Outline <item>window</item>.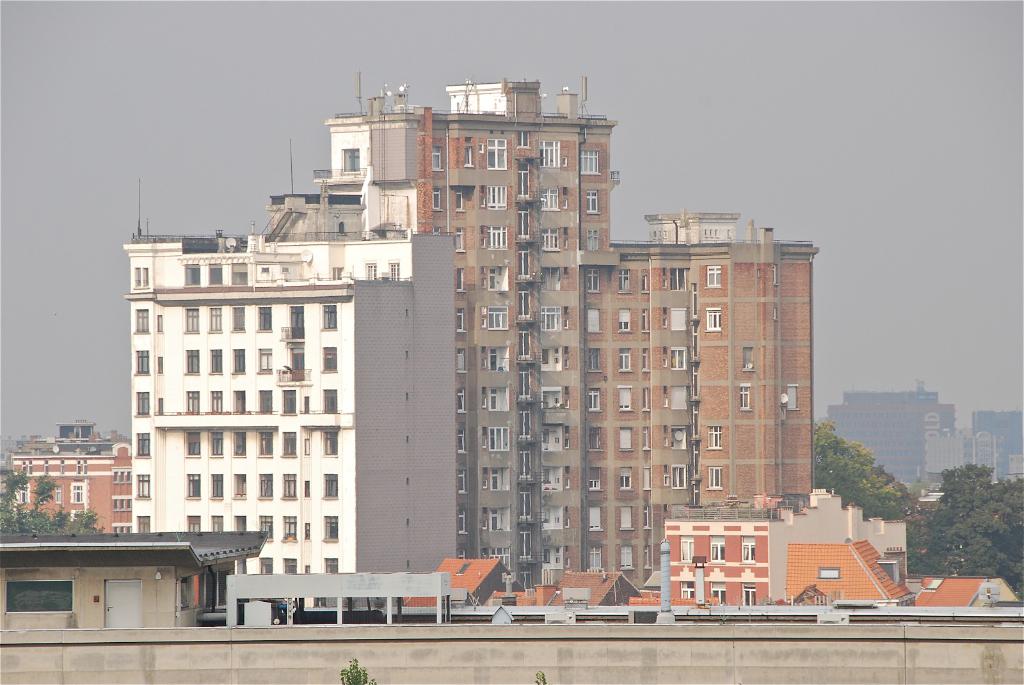
Outline: locate(257, 388, 273, 415).
